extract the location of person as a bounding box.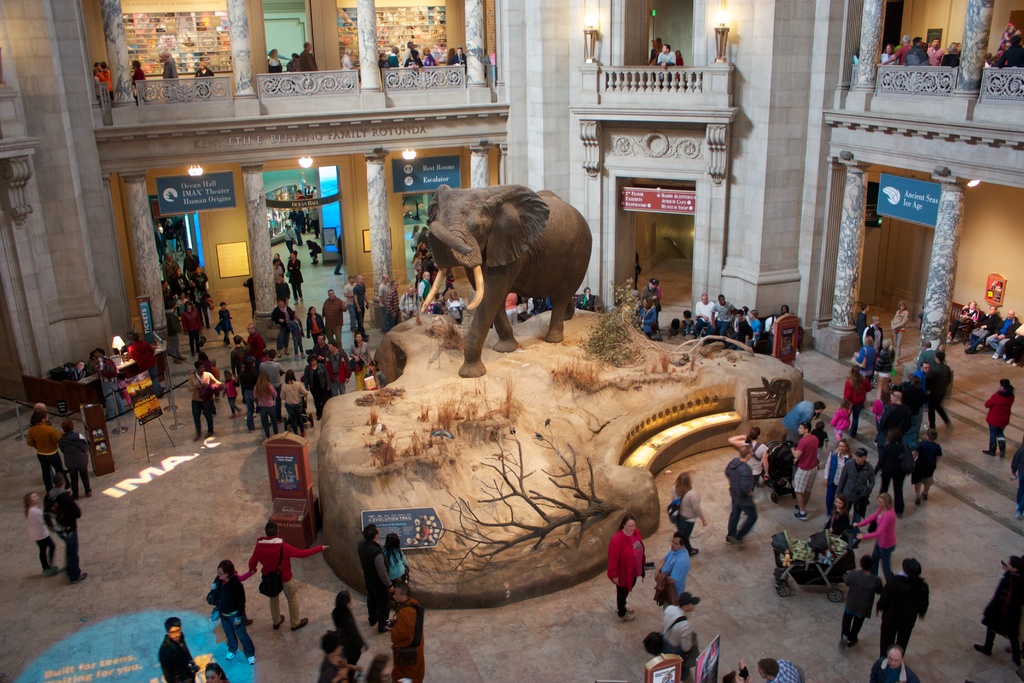
668/472/709/555.
